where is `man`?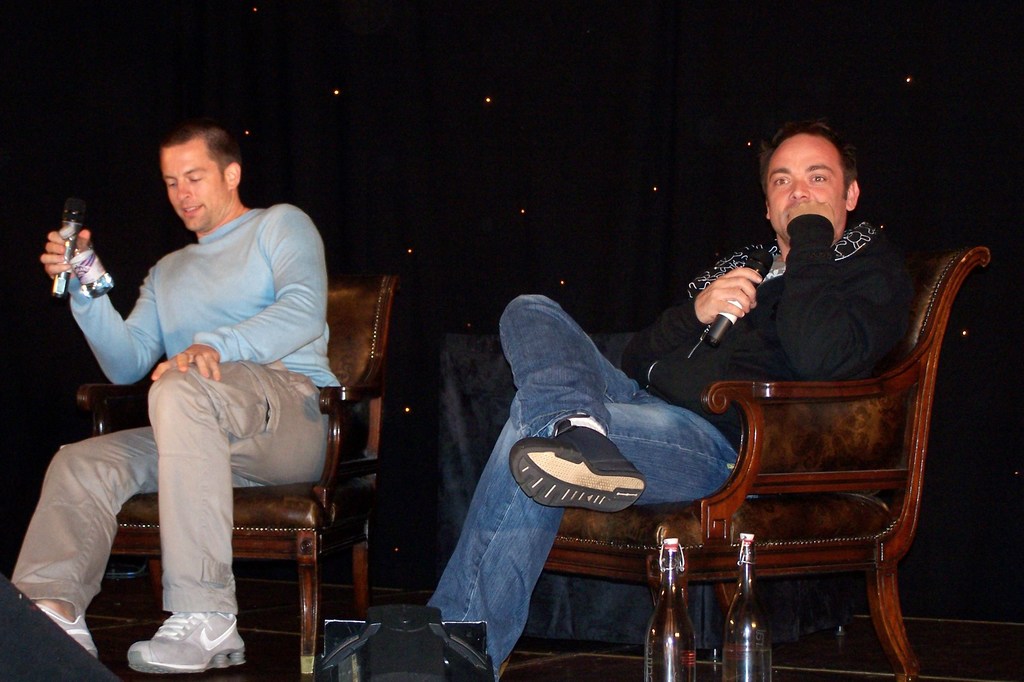
x1=62 y1=126 x2=347 y2=668.
